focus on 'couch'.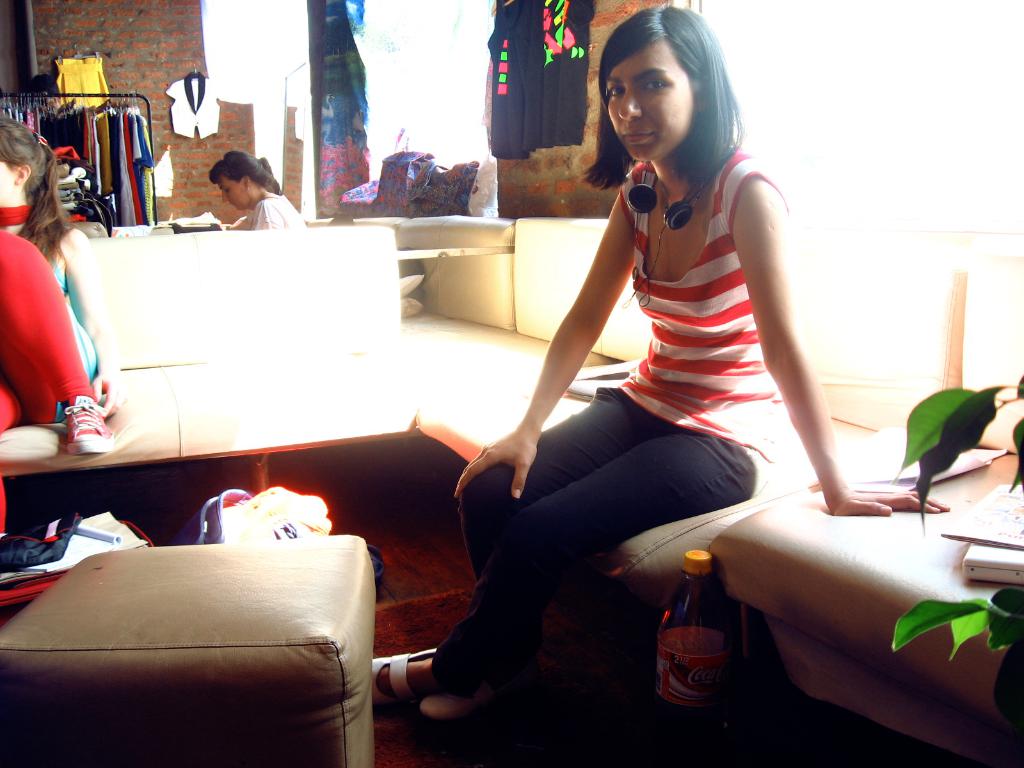
Focused at l=707, t=245, r=1023, b=767.
